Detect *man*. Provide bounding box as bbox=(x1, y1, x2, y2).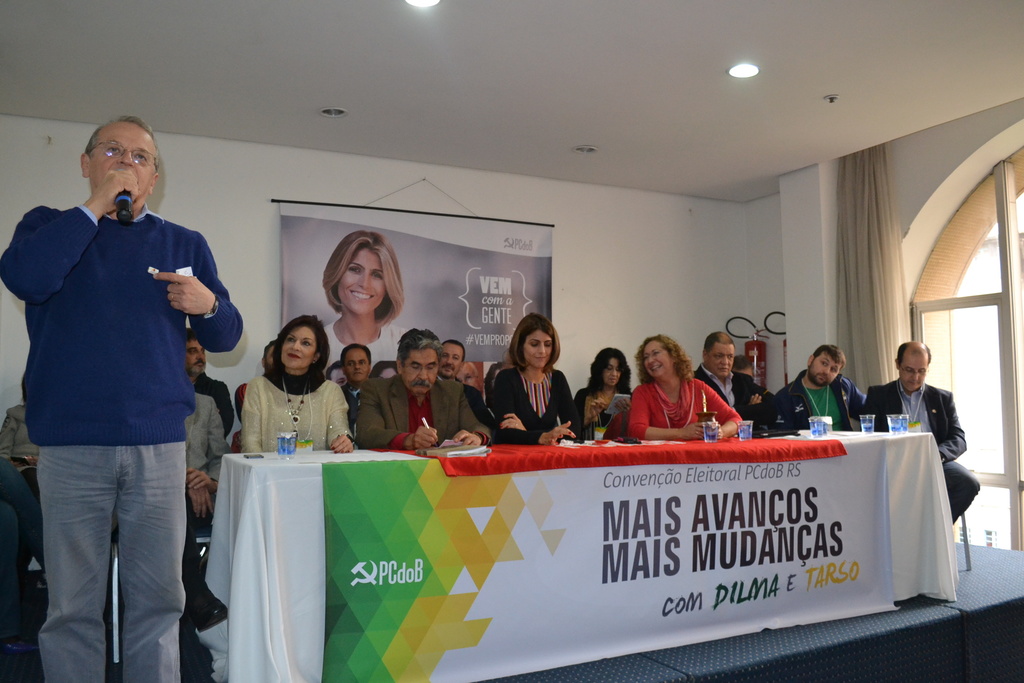
bbox=(777, 344, 867, 432).
